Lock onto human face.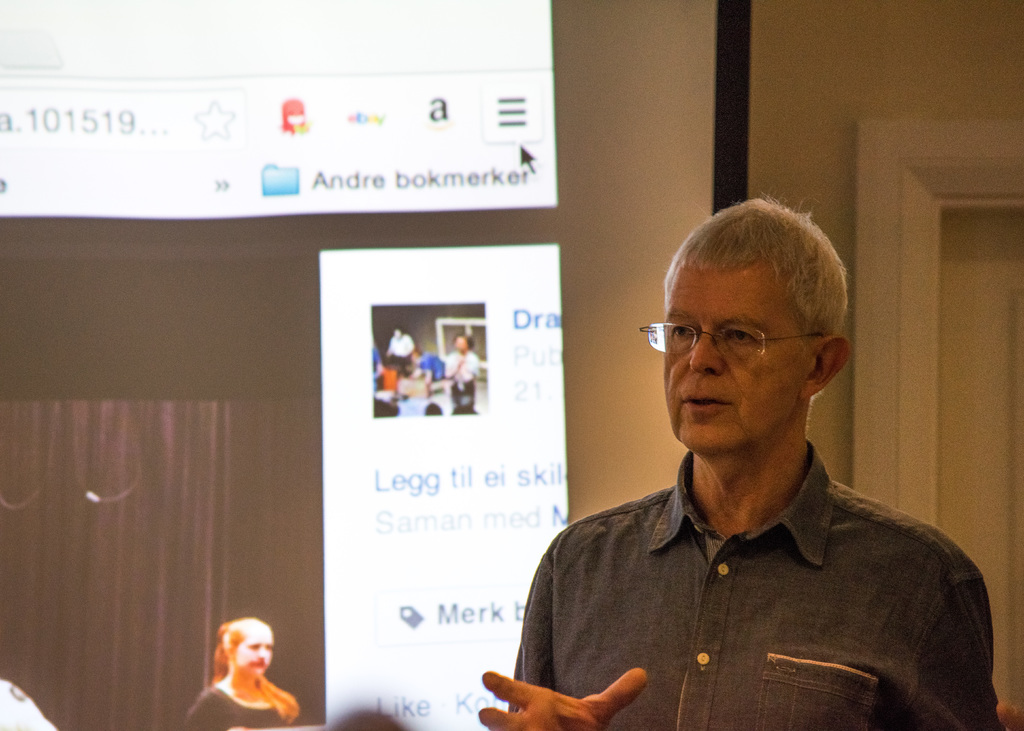
Locked: <region>230, 617, 271, 680</region>.
